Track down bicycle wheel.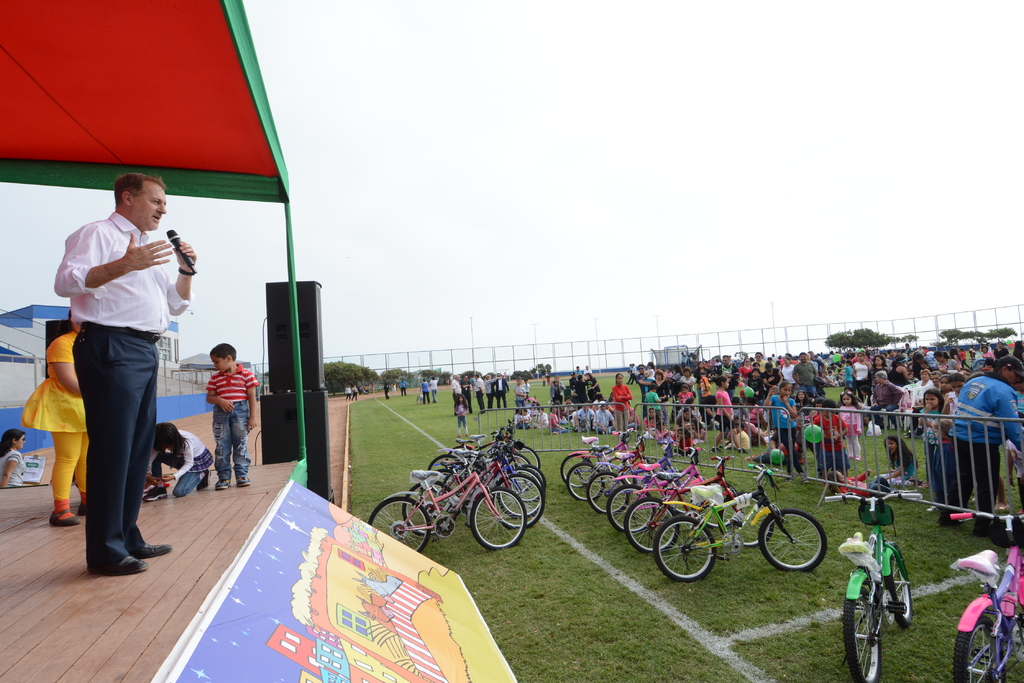
Tracked to {"x1": 693, "y1": 482, "x2": 744, "y2": 533}.
